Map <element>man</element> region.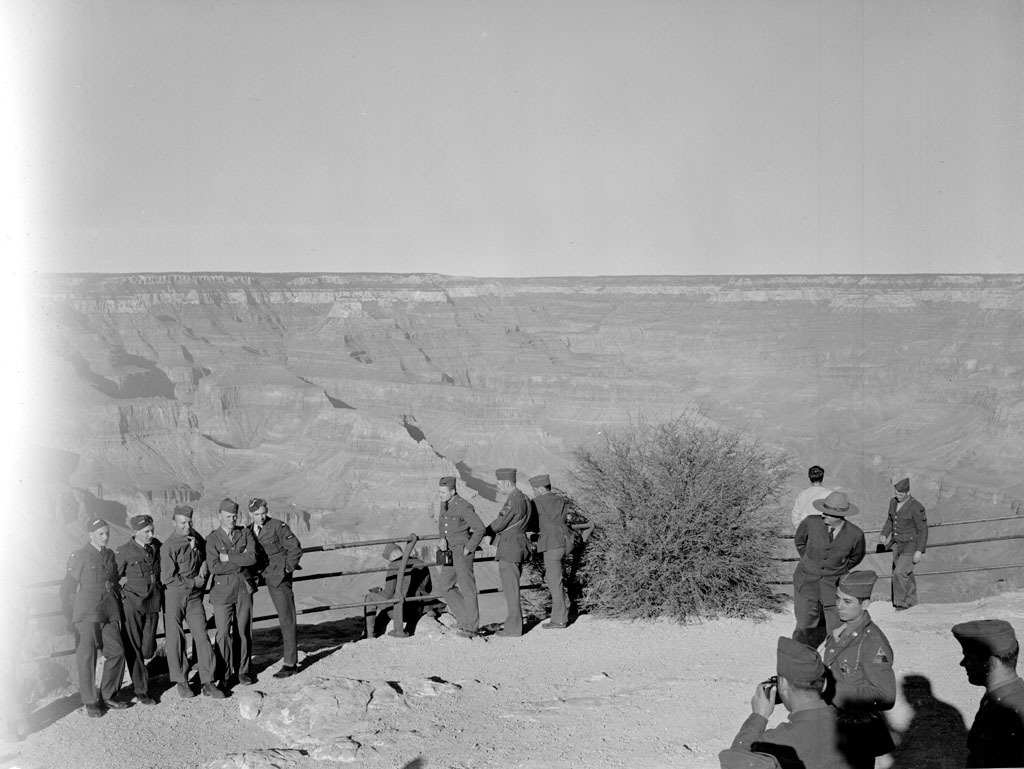
Mapped to 428/477/484/635.
